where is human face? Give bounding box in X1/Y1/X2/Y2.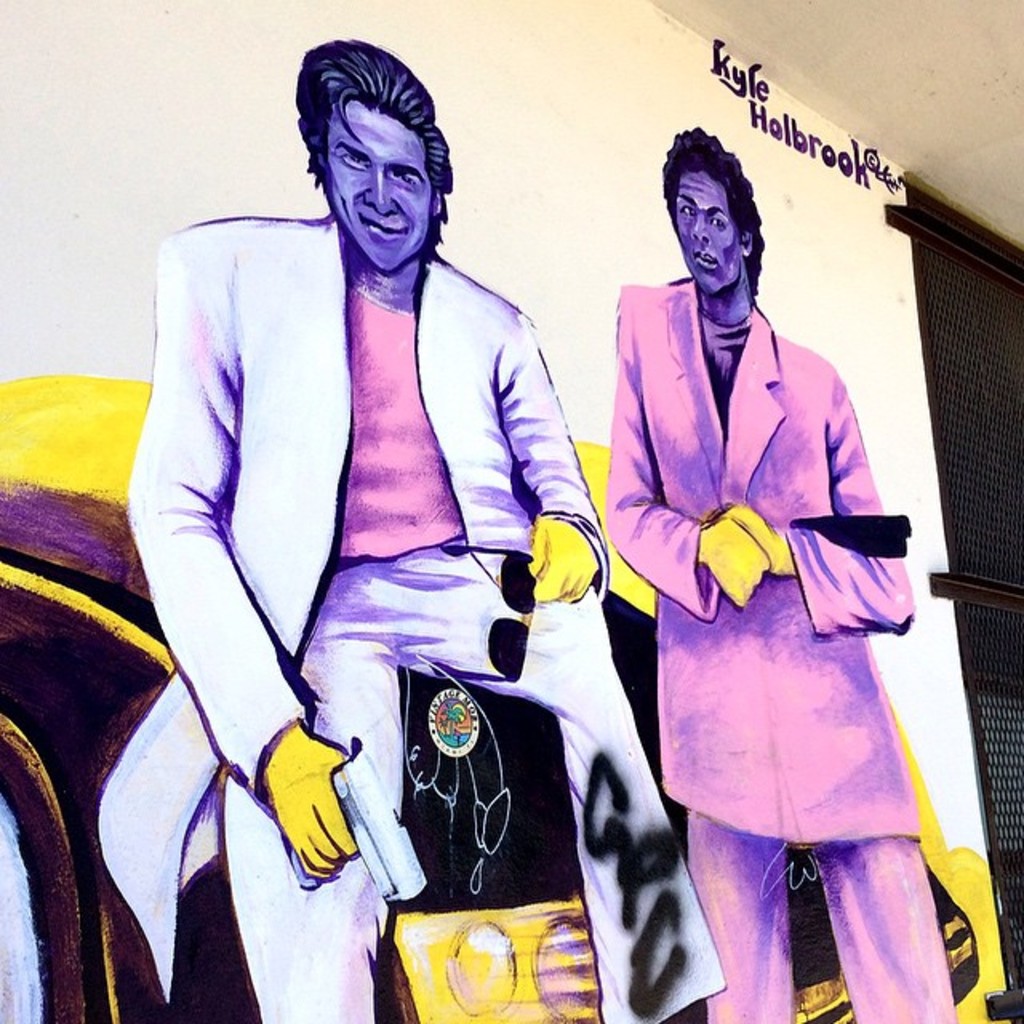
307/106/443/277.
